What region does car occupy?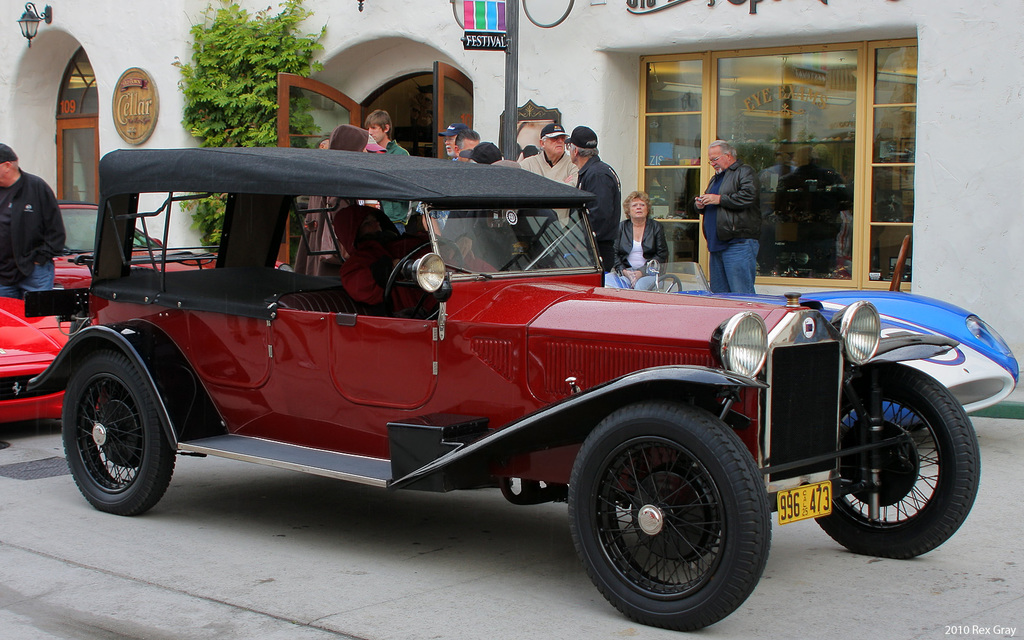
l=607, t=278, r=1022, b=428.
